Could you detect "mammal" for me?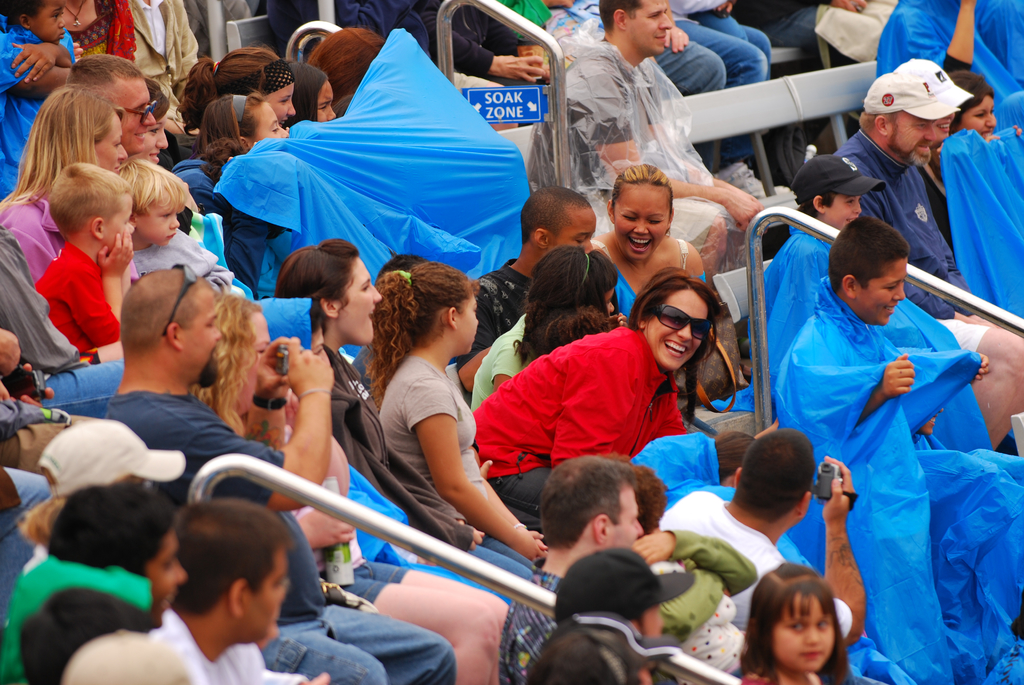
Detection result: (726, 565, 874, 684).
